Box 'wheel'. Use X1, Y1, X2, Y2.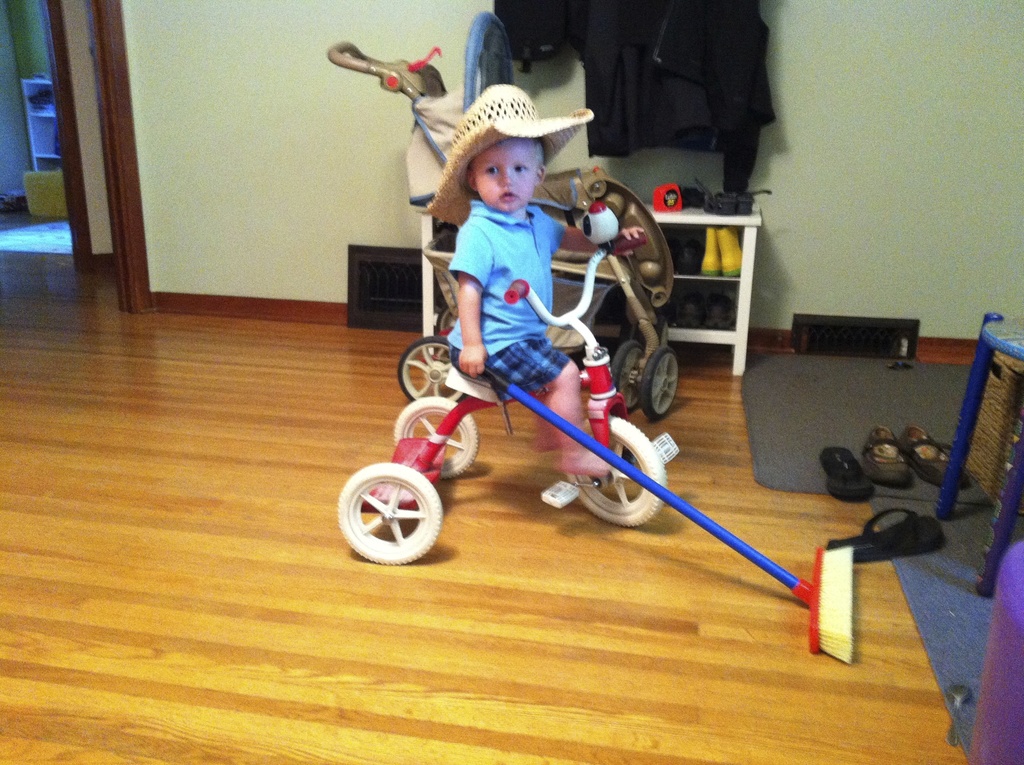
561, 412, 668, 530.
